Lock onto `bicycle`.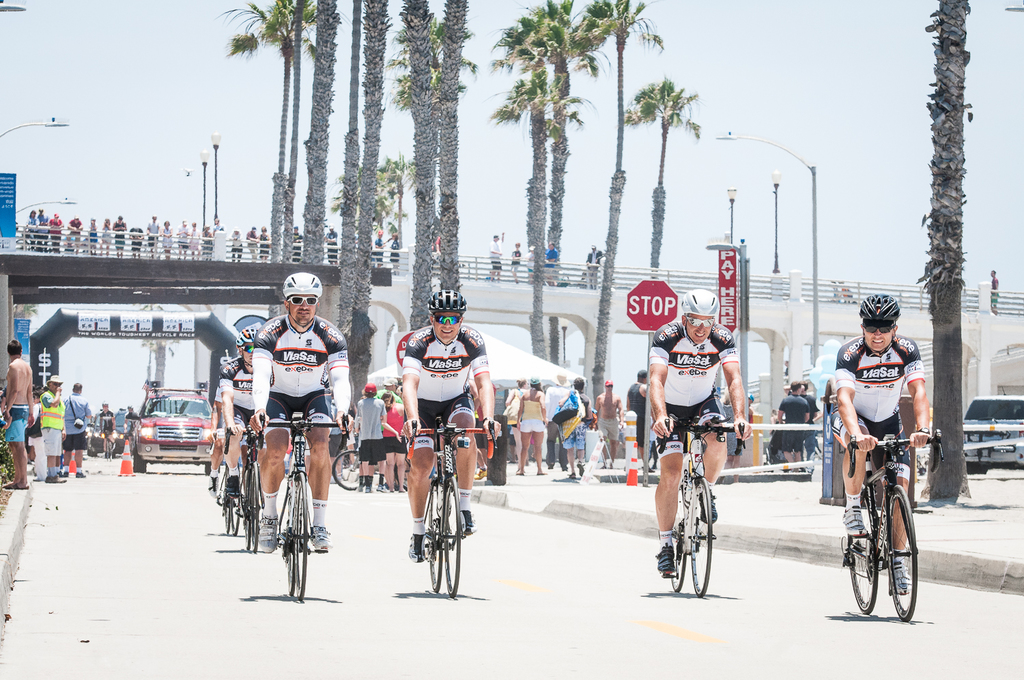
Locked: {"left": 223, "top": 425, "right": 261, "bottom": 554}.
